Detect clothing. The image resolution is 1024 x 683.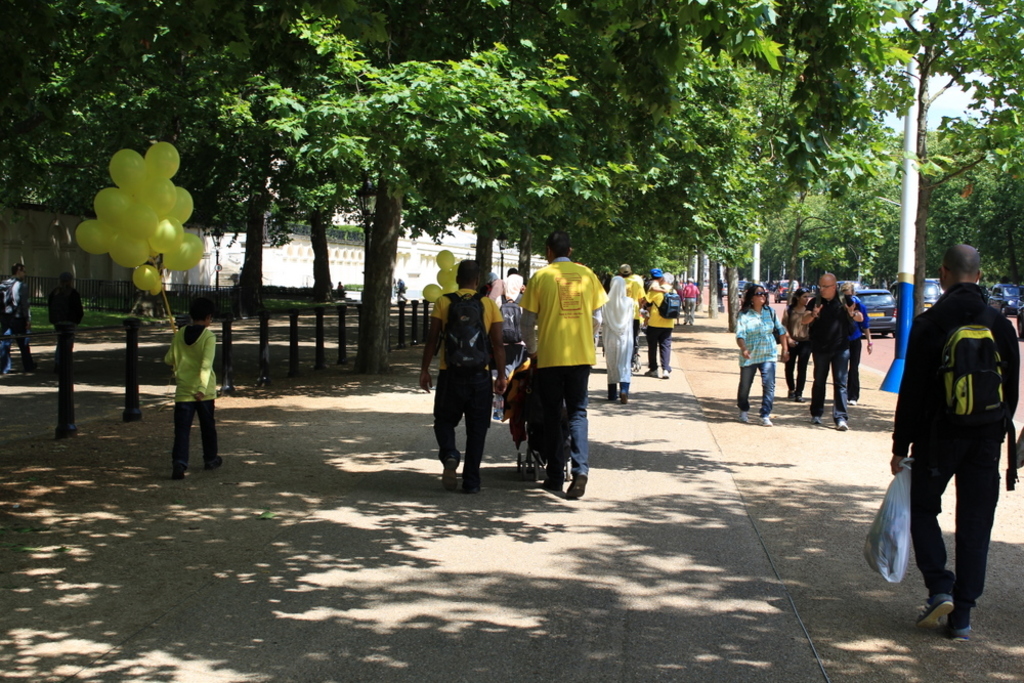
(left=736, top=313, right=774, bottom=421).
